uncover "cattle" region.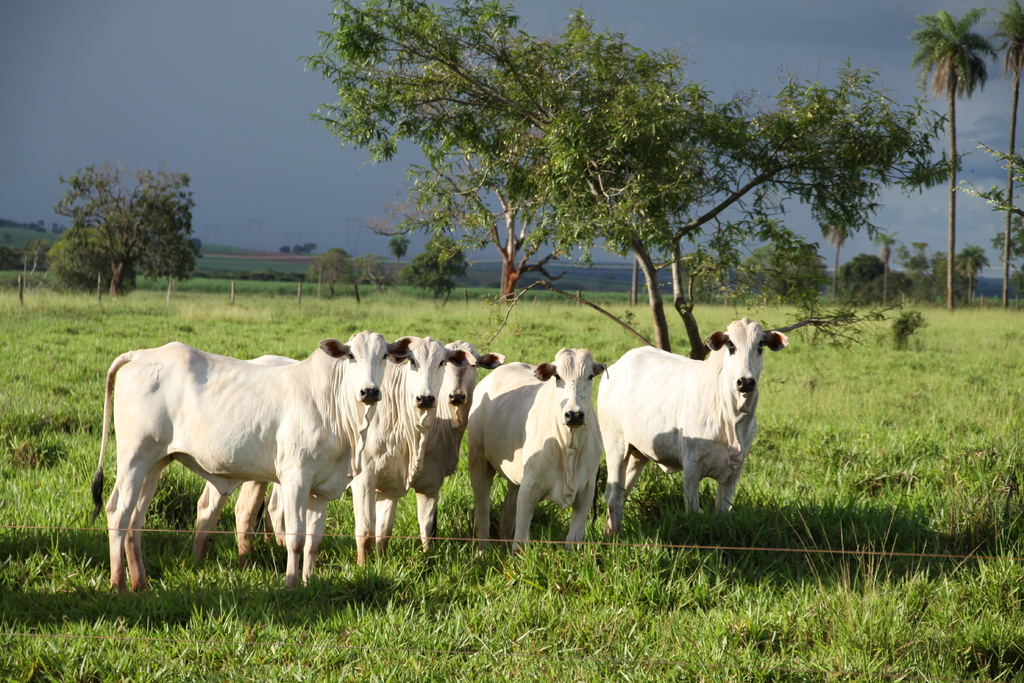
Uncovered: bbox=(262, 338, 499, 561).
